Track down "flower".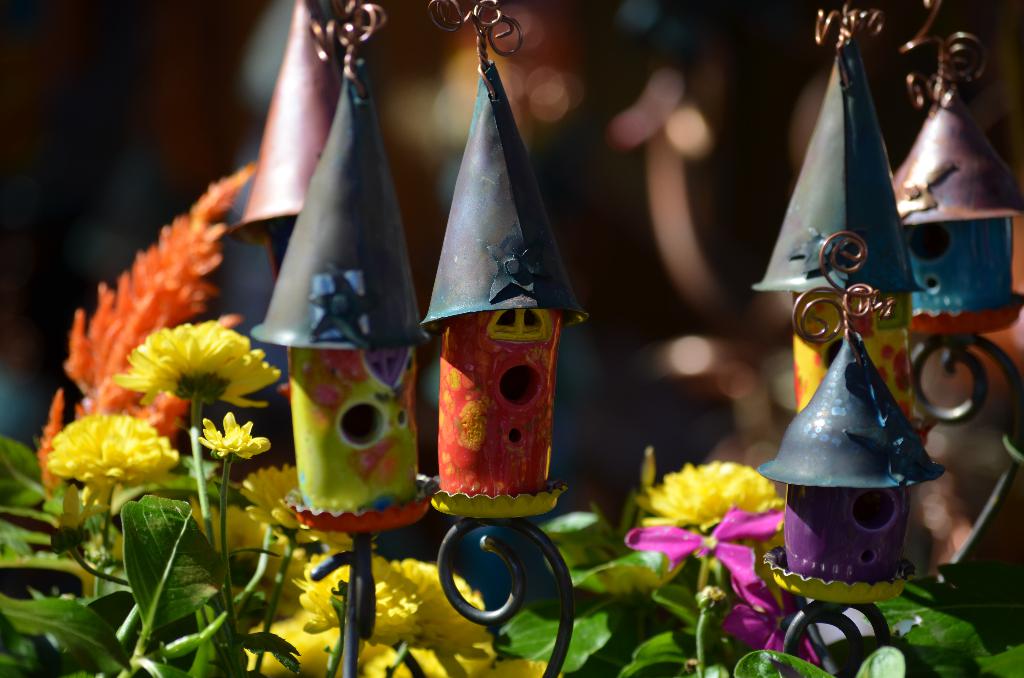
Tracked to bbox=[721, 595, 813, 664].
